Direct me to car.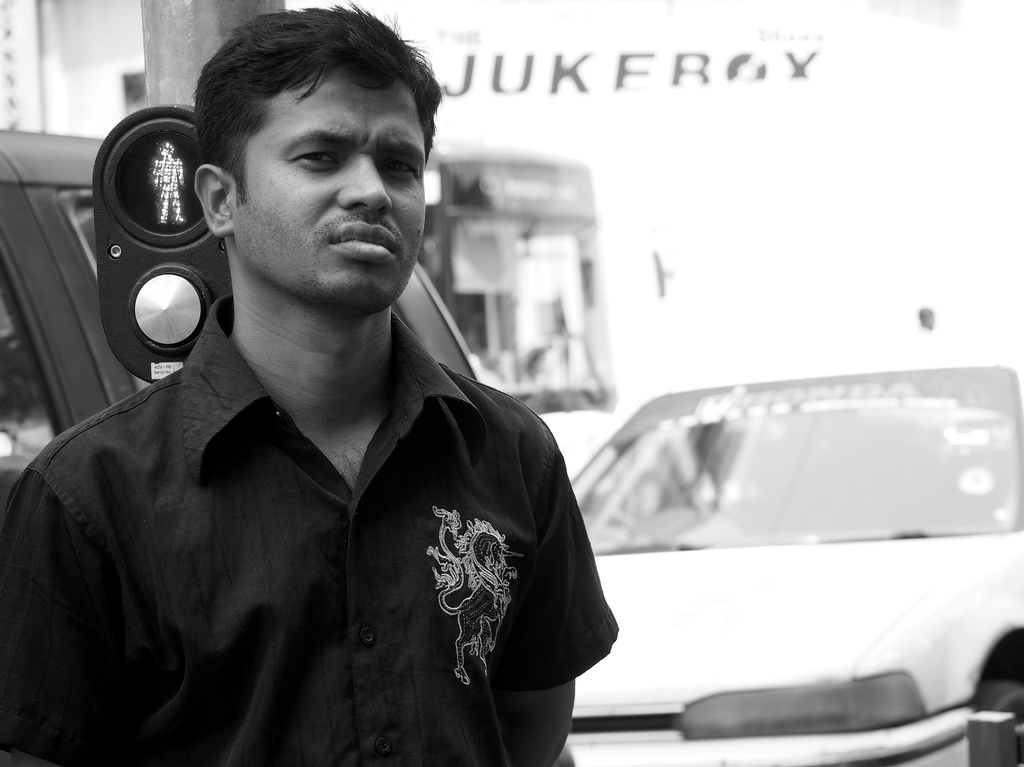
Direction: 0/131/490/501.
